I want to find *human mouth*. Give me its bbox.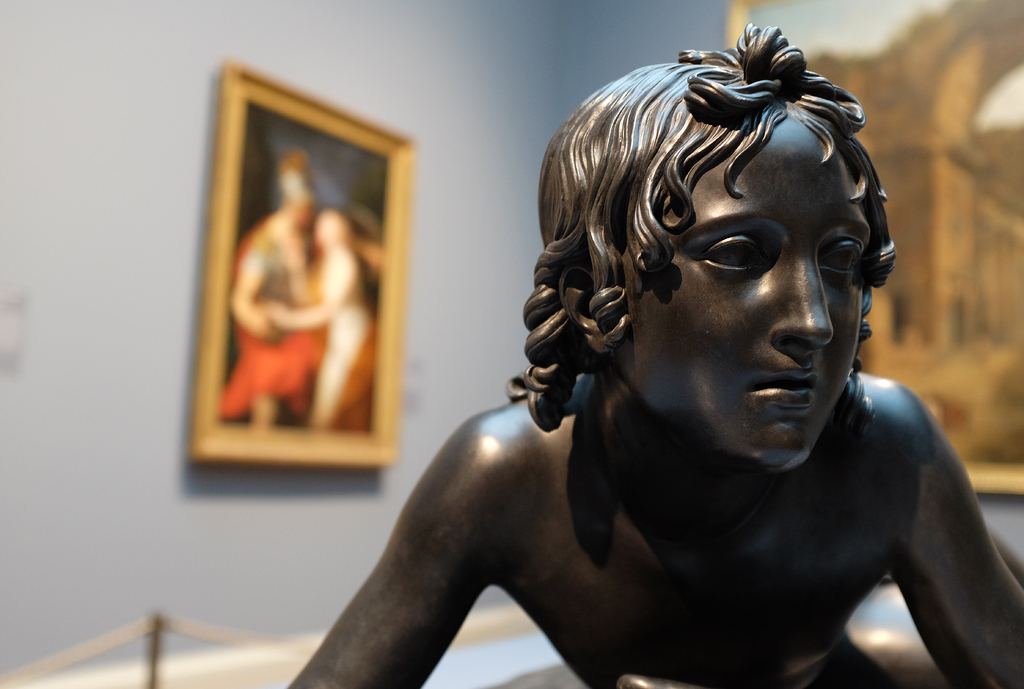
747, 363, 819, 411.
